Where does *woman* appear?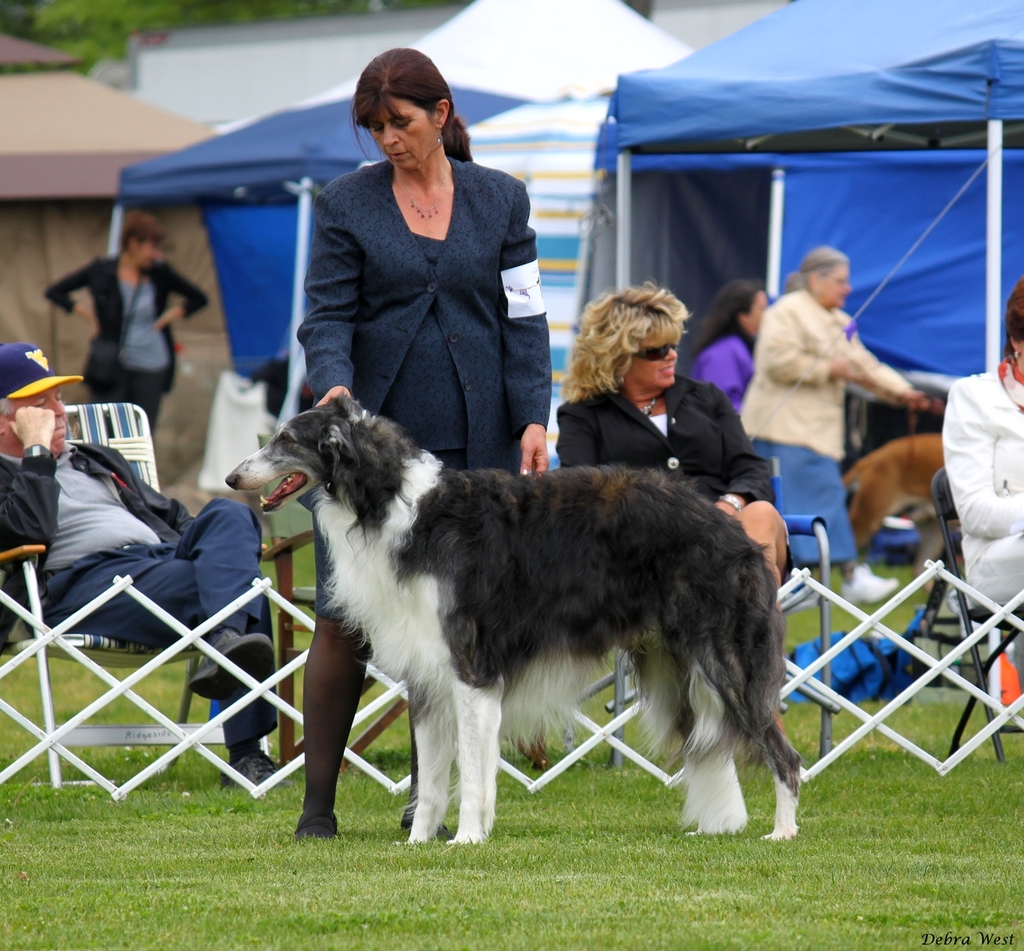
Appears at pyautogui.locateOnScreen(957, 259, 1023, 771).
